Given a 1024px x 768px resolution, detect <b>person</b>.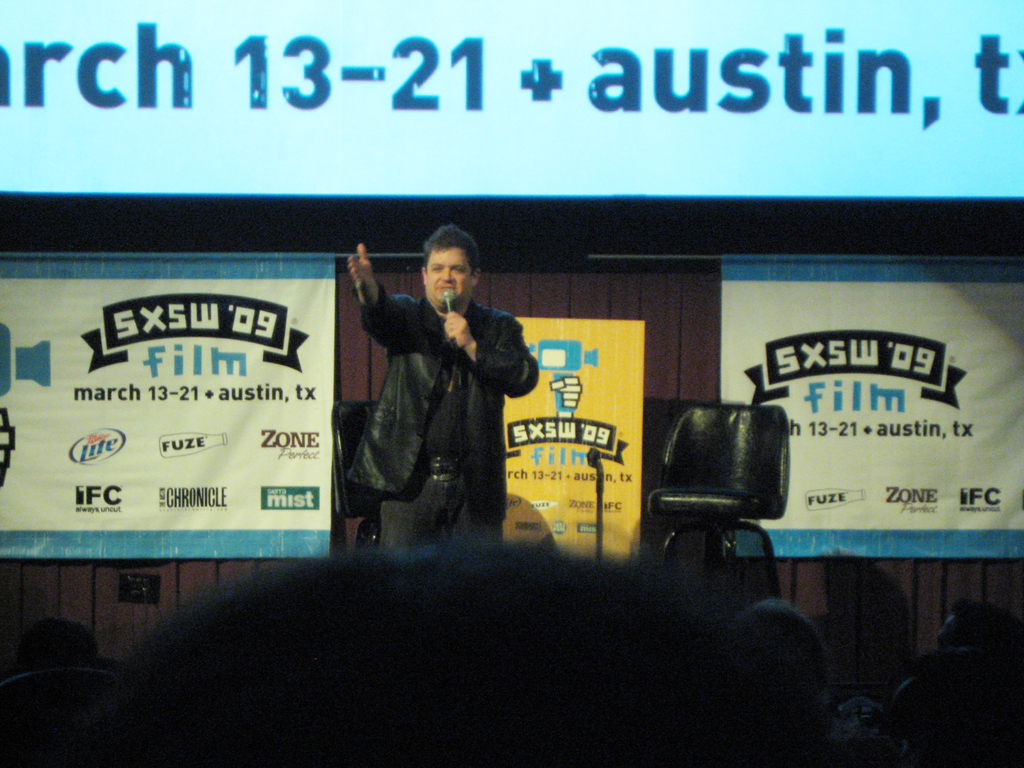
349 225 536 571.
